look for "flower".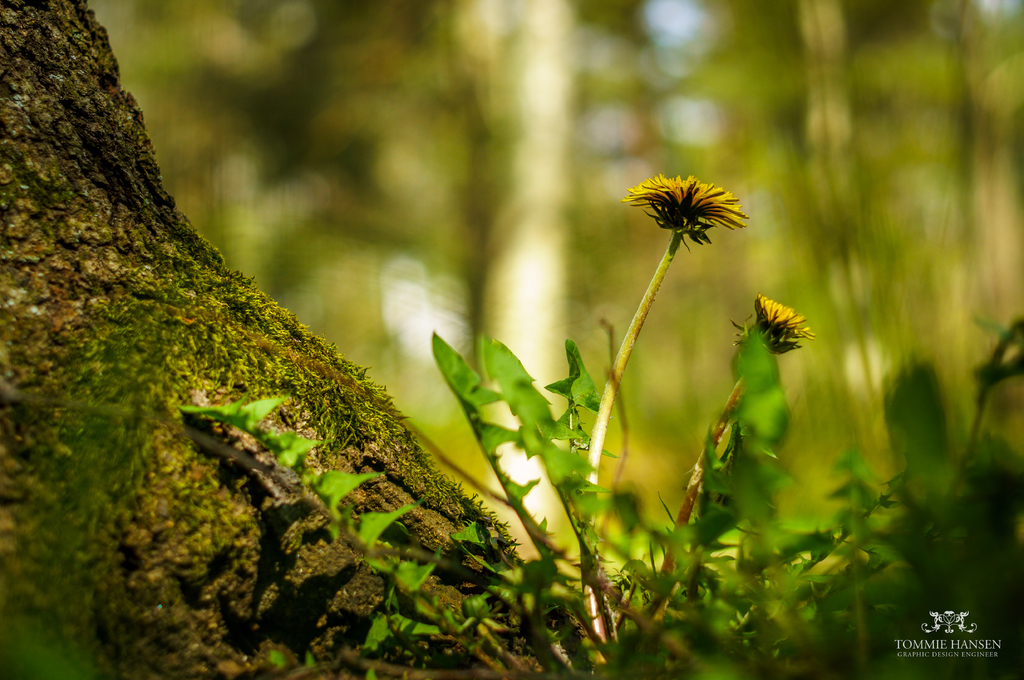
Found: [left=630, top=170, right=753, bottom=242].
